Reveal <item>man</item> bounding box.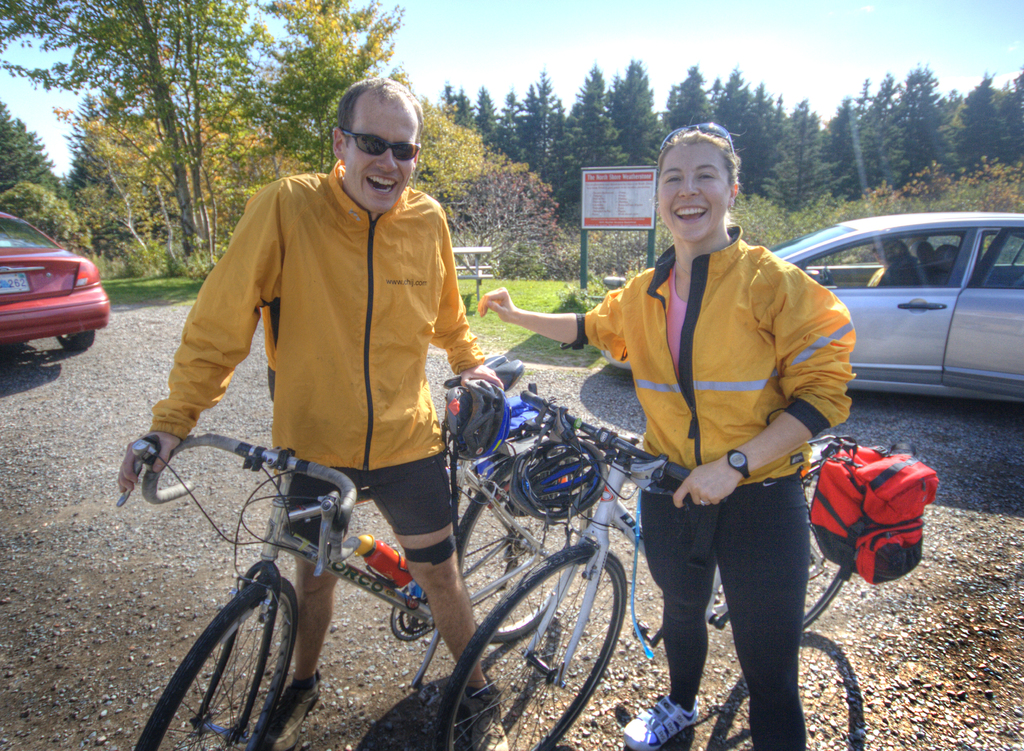
Revealed: Rect(118, 72, 513, 750).
